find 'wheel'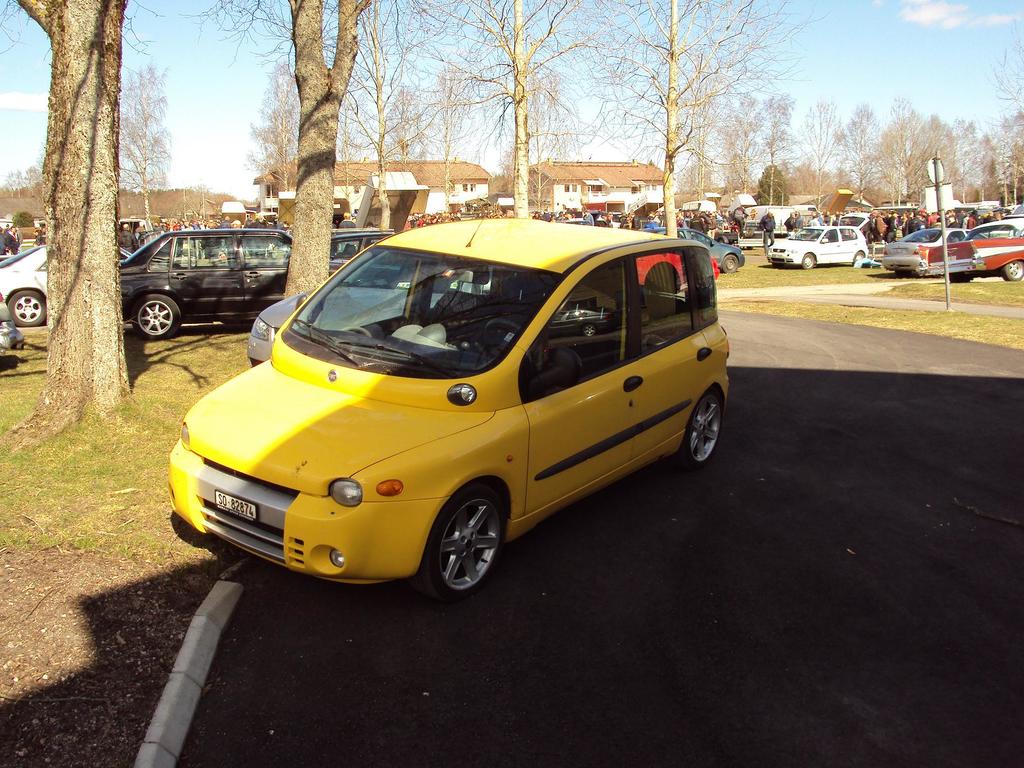
bbox(801, 255, 821, 269)
